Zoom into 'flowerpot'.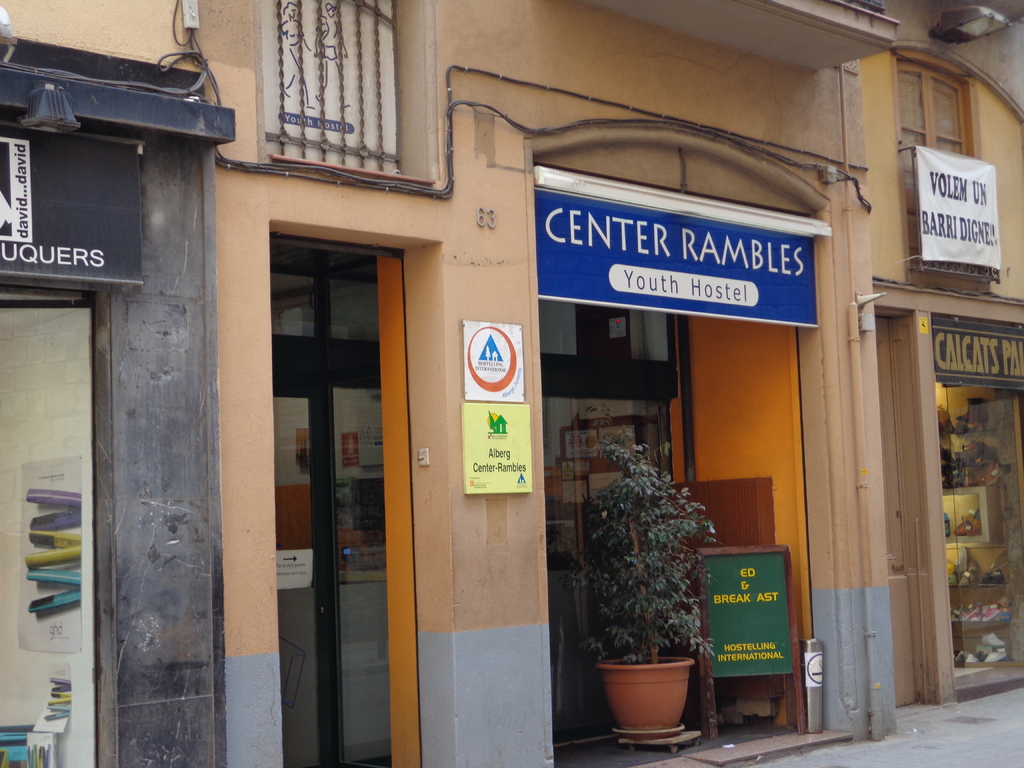
Zoom target: select_region(604, 657, 715, 742).
